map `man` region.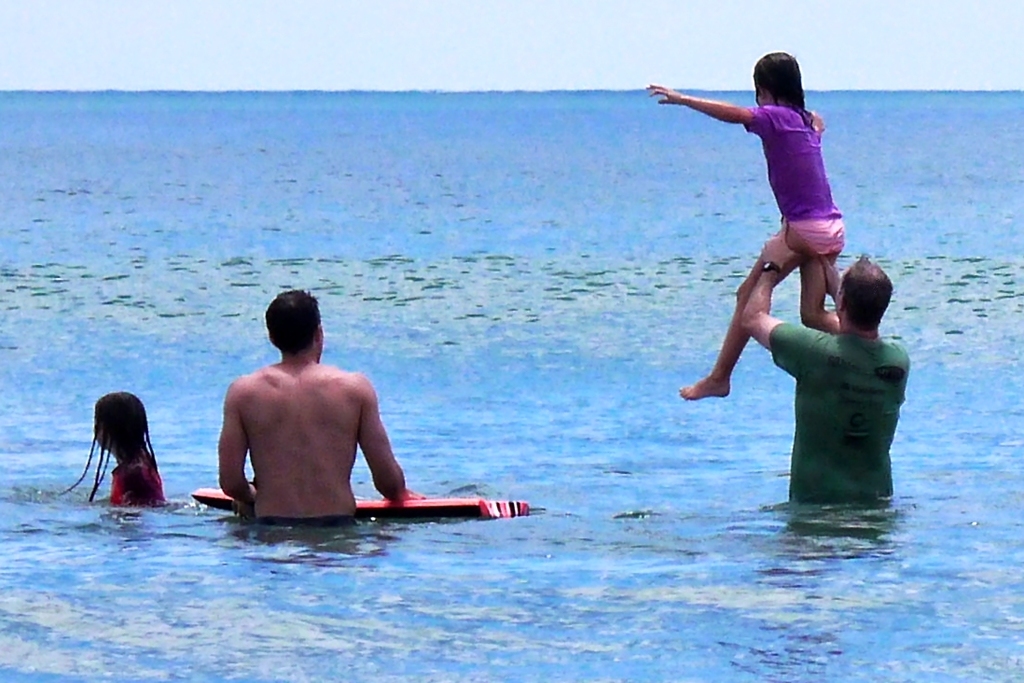
Mapped to (707, 222, 916, 506).
